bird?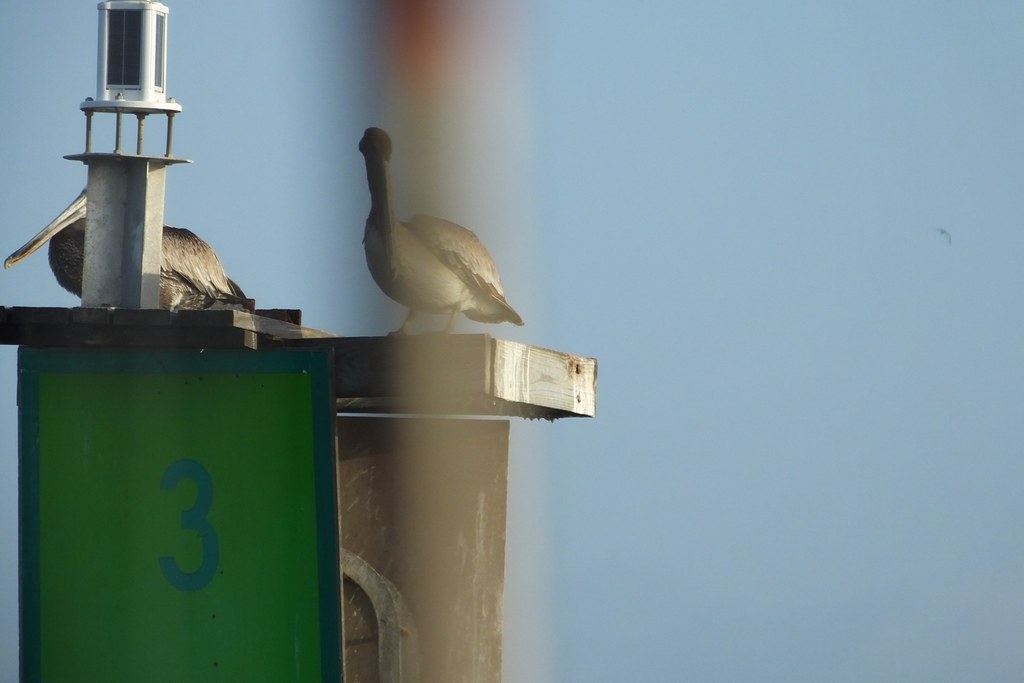
[left=1, top=179, right=252, bottom=318]
